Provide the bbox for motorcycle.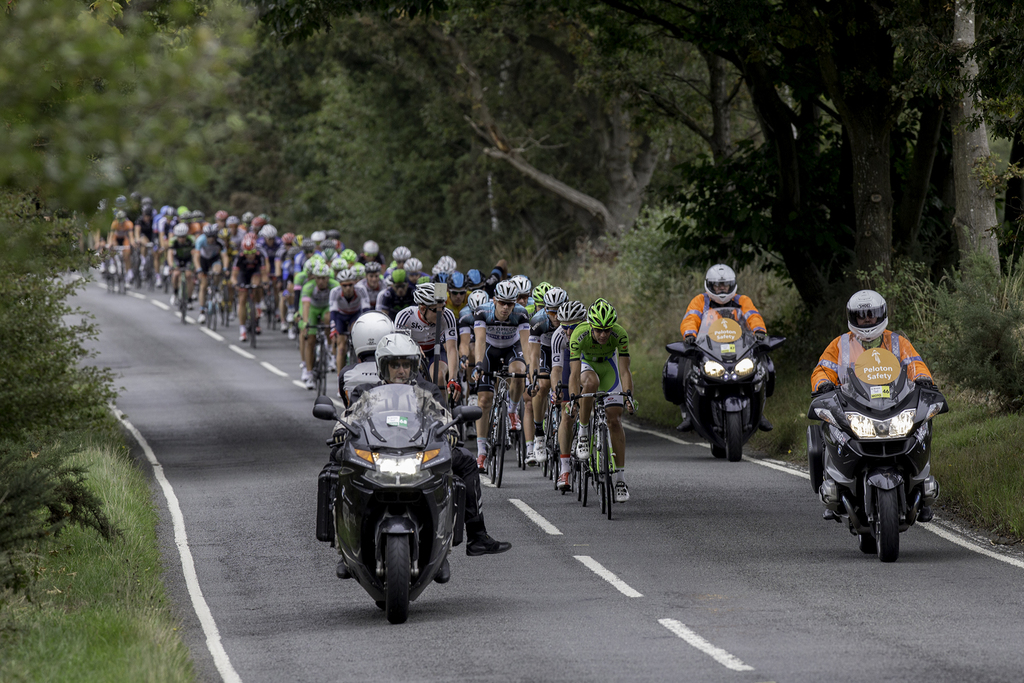
{"left": 803, "top": 350, "right": 951, "bottom": 558}.
